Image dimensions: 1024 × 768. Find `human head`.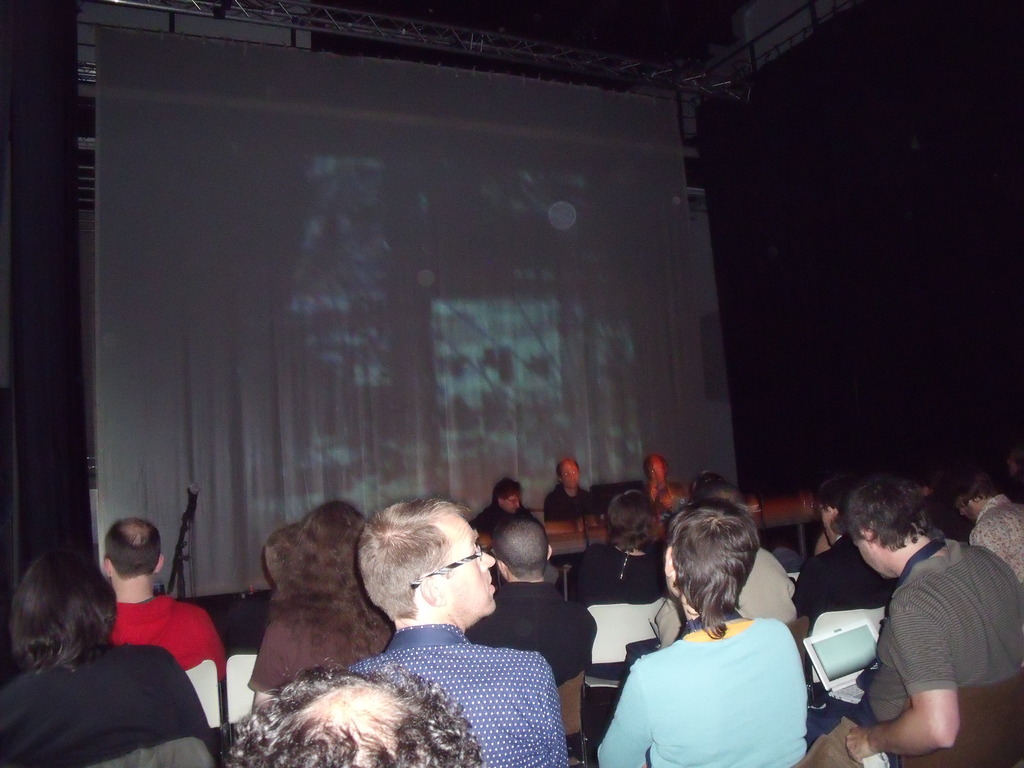
495, 511, 554, 579.
